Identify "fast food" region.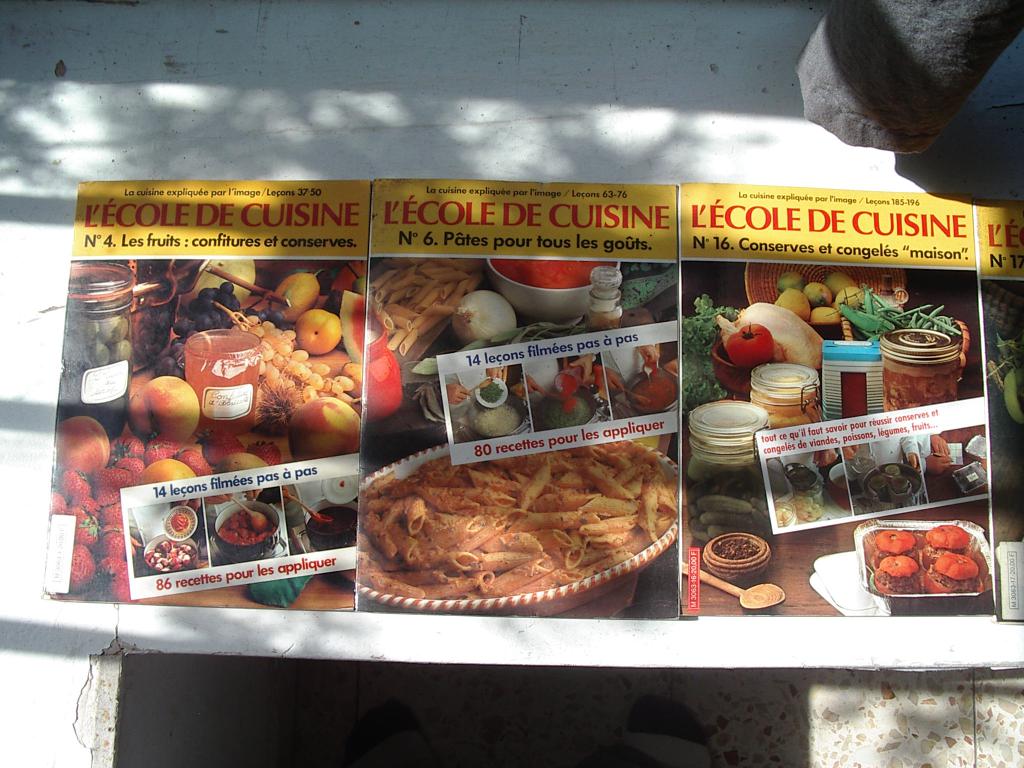
Region: (x1=863, y1=518, x2=991, y2=596).
